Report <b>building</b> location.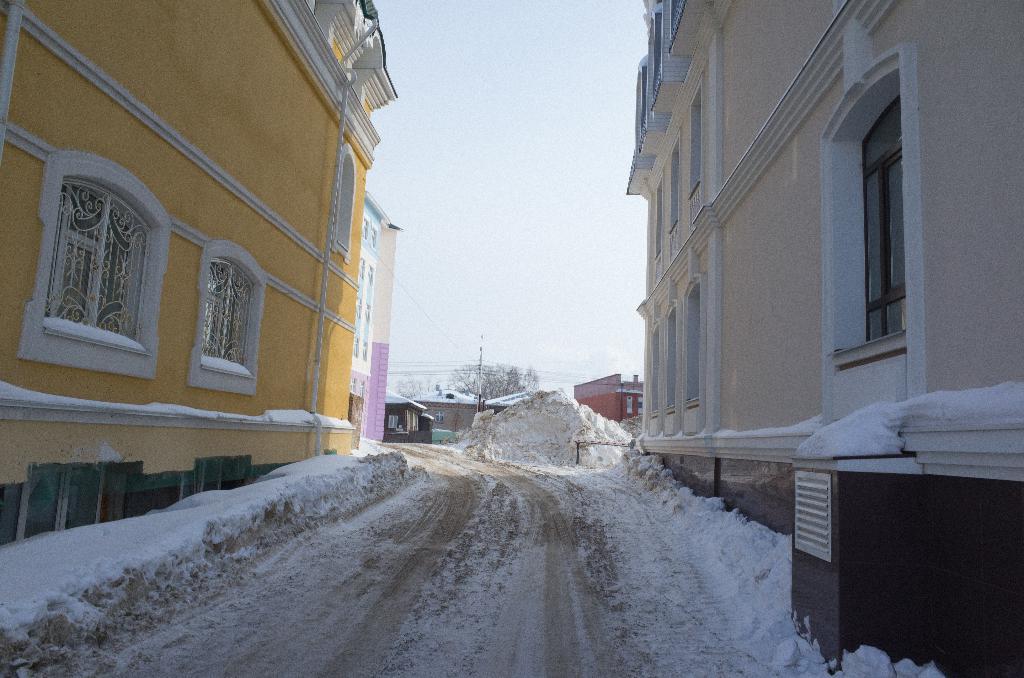
Report: 0,0,397,540.
